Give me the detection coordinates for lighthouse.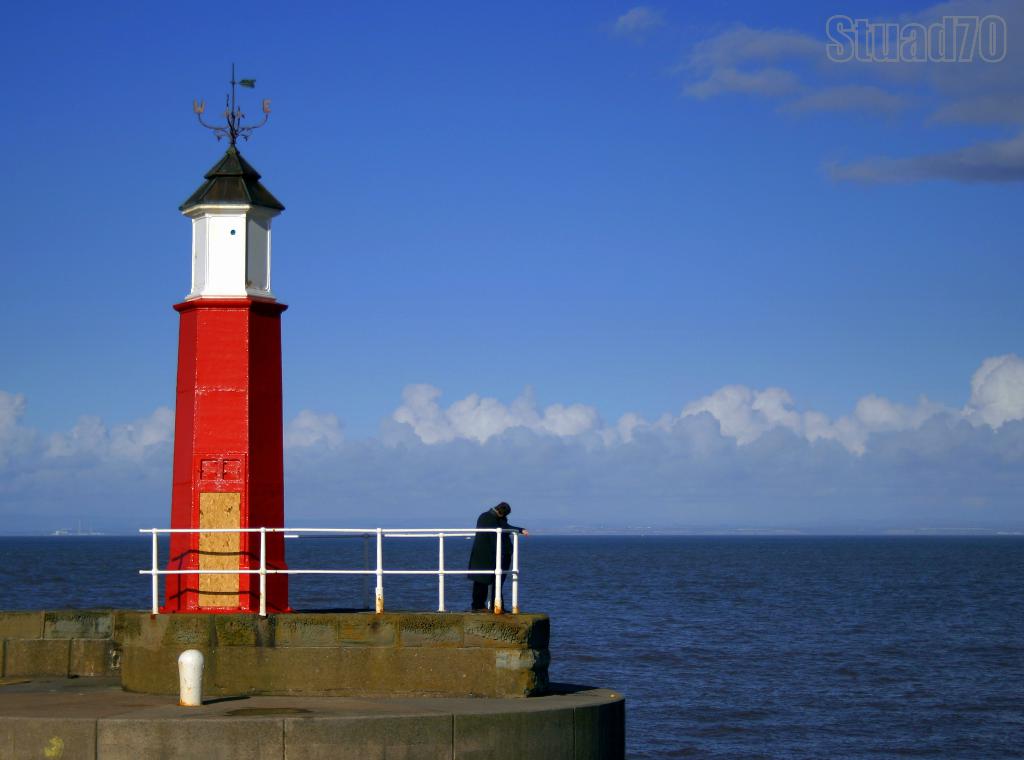
(141, 89, 307, 656).
